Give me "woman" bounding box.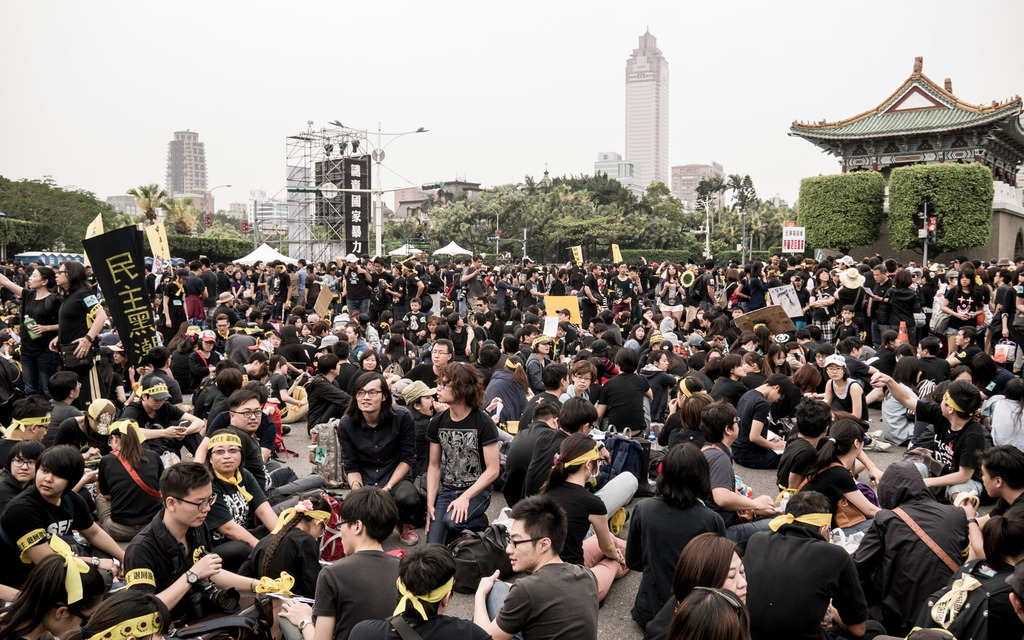
(left=376, top=308, right=394, bottom=331).
